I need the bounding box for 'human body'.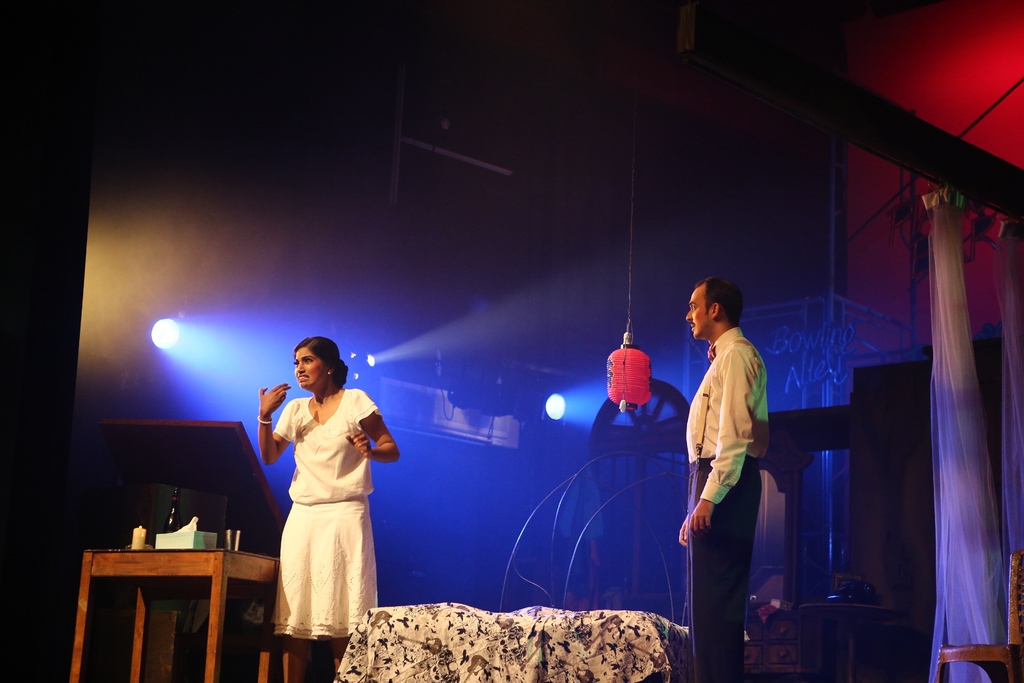
Here it is: (692,267,783,641).
